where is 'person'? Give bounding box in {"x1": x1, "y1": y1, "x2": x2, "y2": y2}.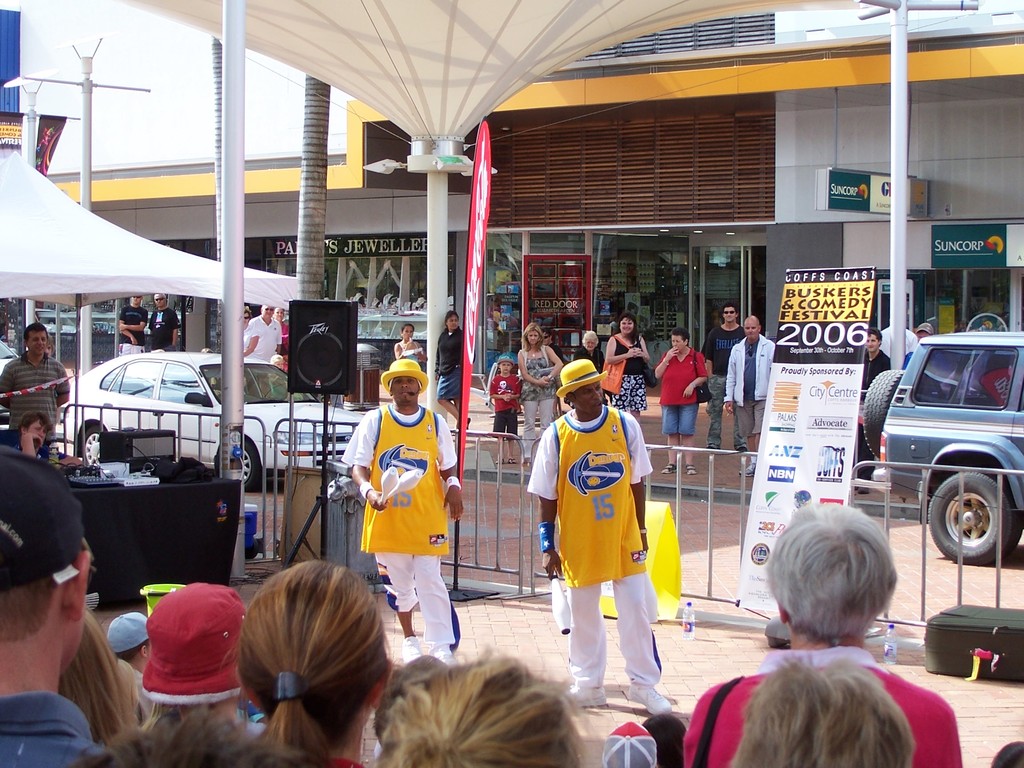
{"x1": 389, "y1": 331, "x2": 430, "y2": 372}.
